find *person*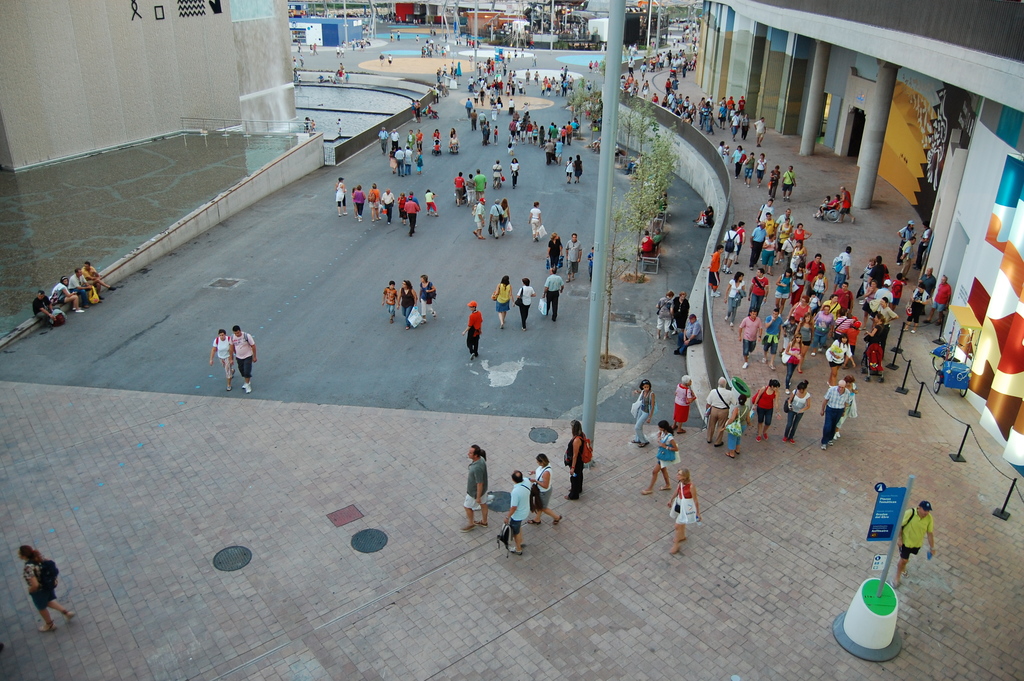
x1=671 y1=290 x2=691 y2=342
